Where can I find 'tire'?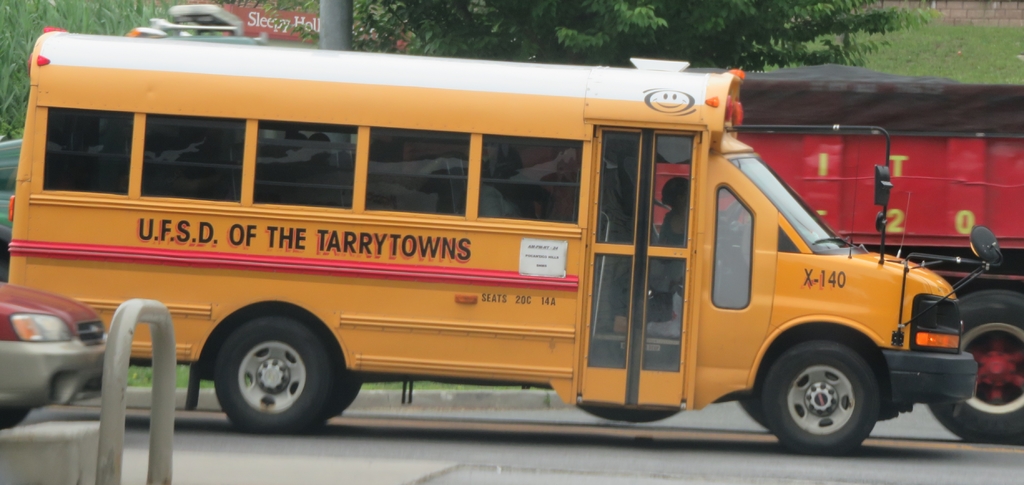
You can find it at rect(213, 318, 339, 438).
